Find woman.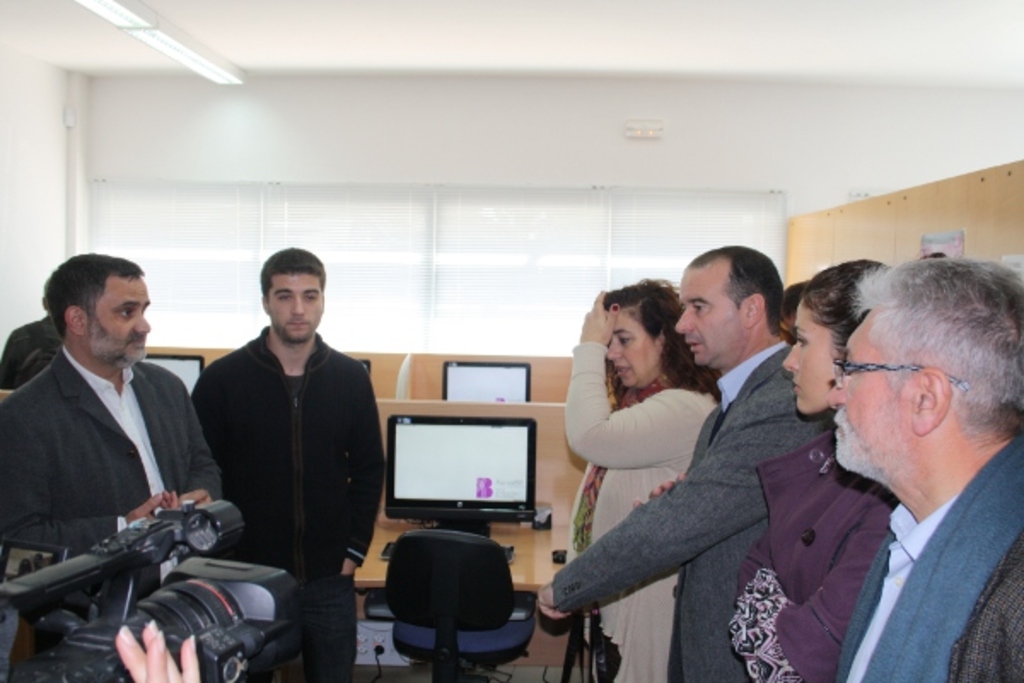
bbox=[727, 260, 901, 681].
